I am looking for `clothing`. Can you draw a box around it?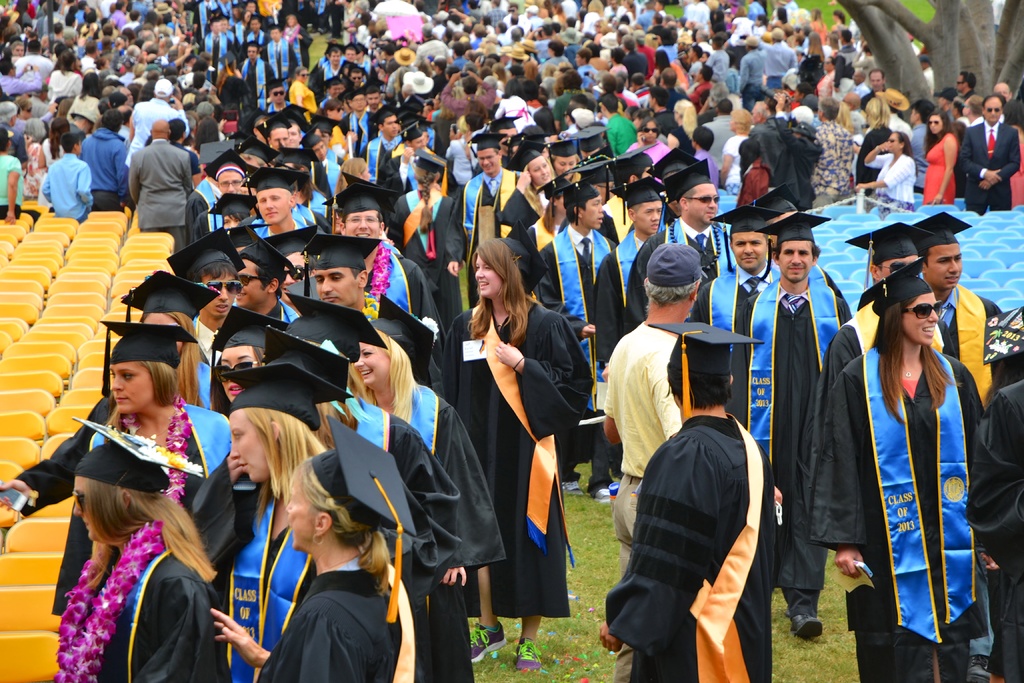
Sure, the bounding box is bbox(219, 33, 233, 46).
